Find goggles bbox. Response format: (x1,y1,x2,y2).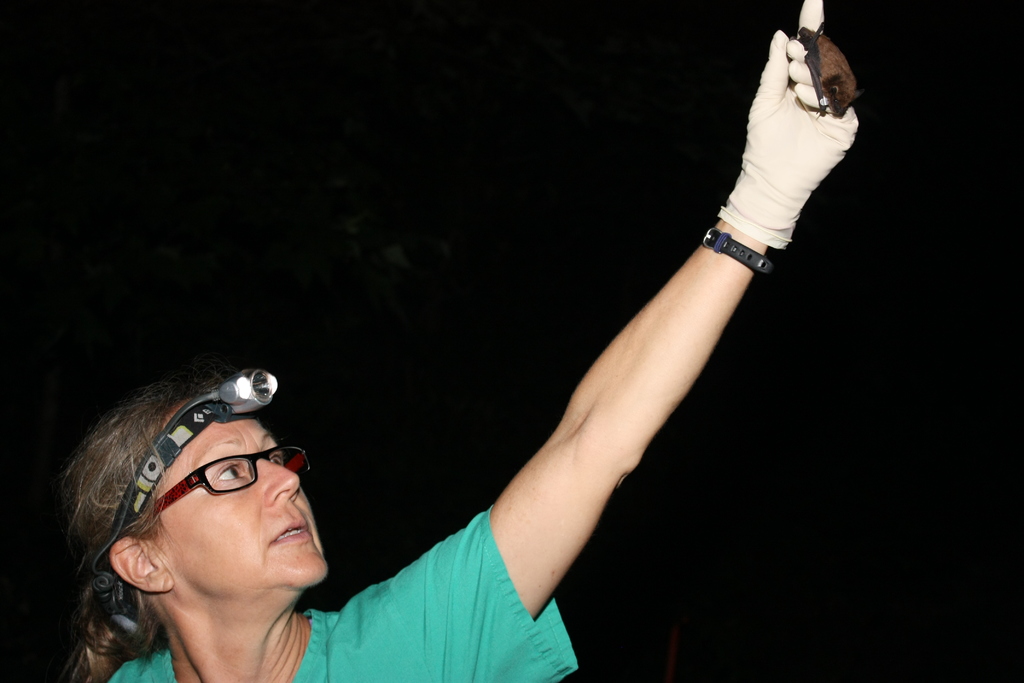
(148,440,316,516).
